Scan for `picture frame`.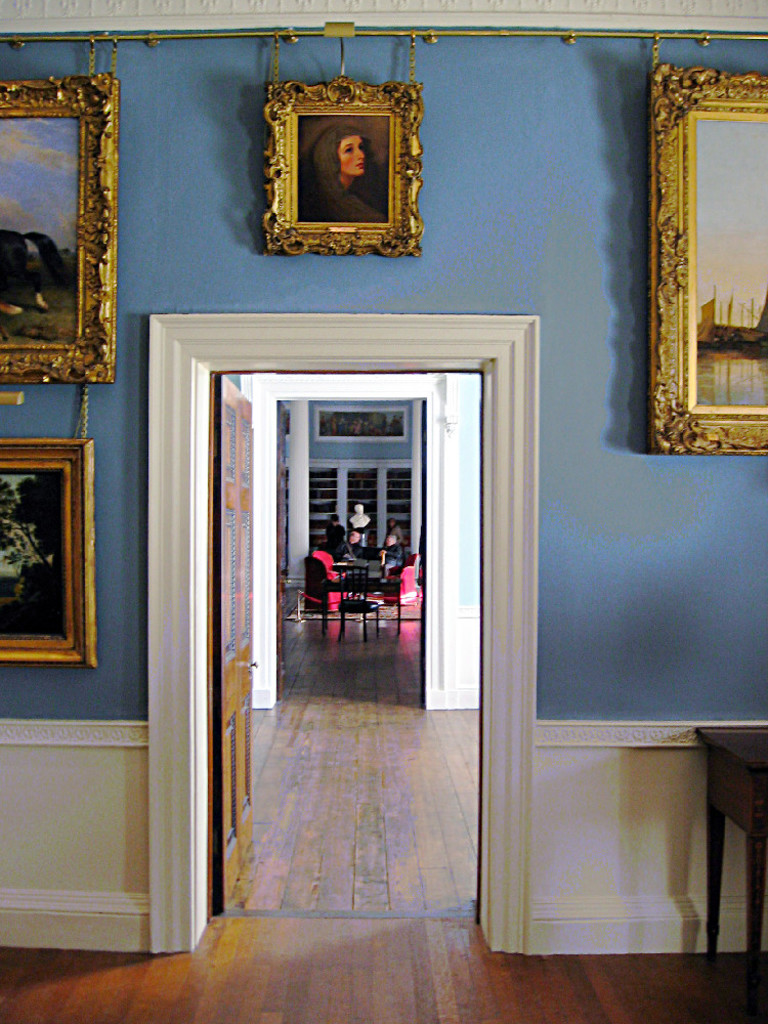
Scan result: (0,433,97,666).
